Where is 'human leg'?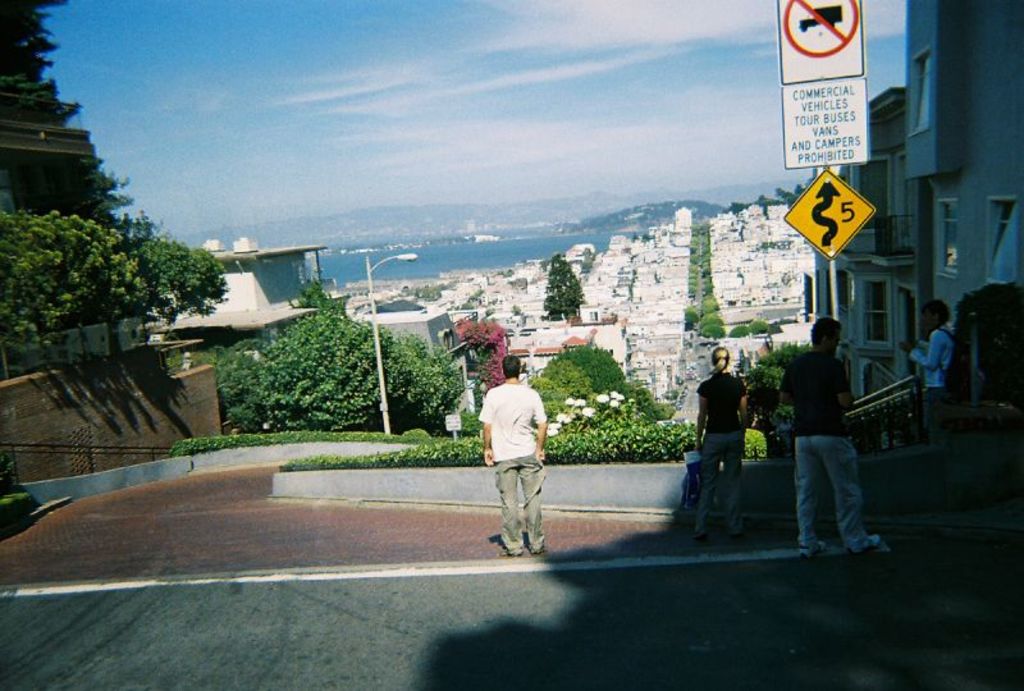
l=837, t=450, r=886, b=558.
